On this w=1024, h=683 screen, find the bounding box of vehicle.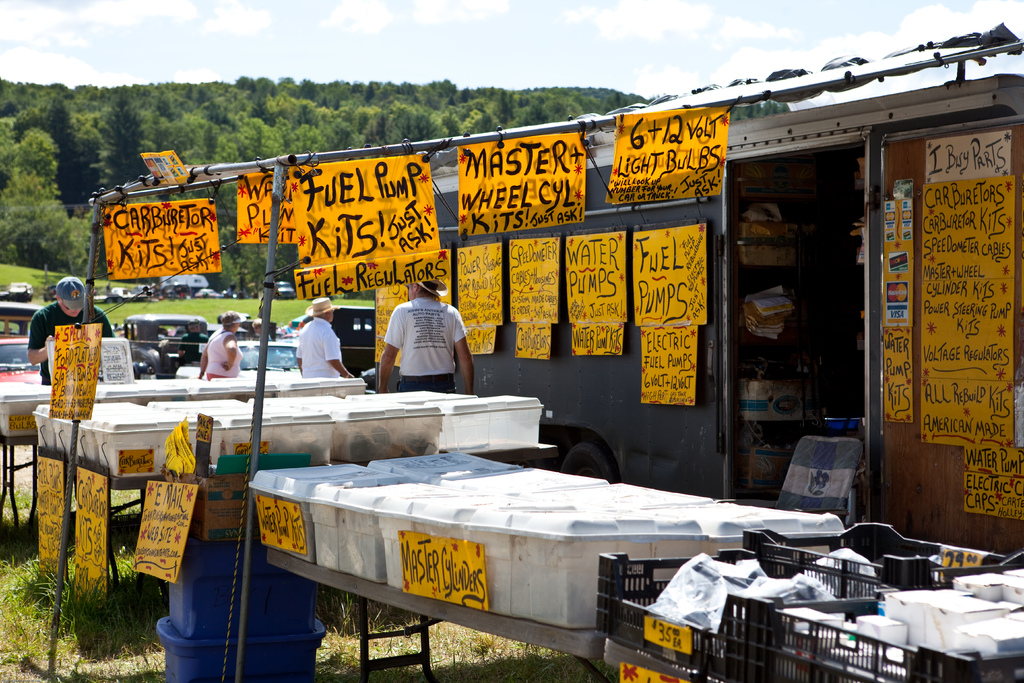
Bounding box: <bbox>121, 311, 211, 375</bbox>.
